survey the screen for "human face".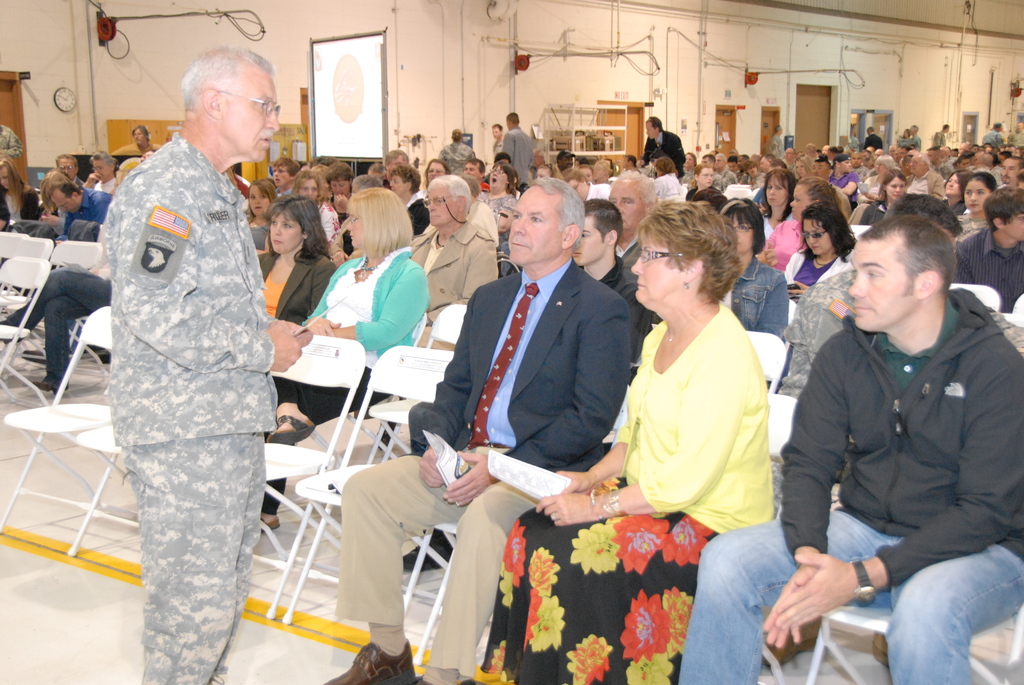
Survey found: <region>851, 242, 924, 327</region>.
